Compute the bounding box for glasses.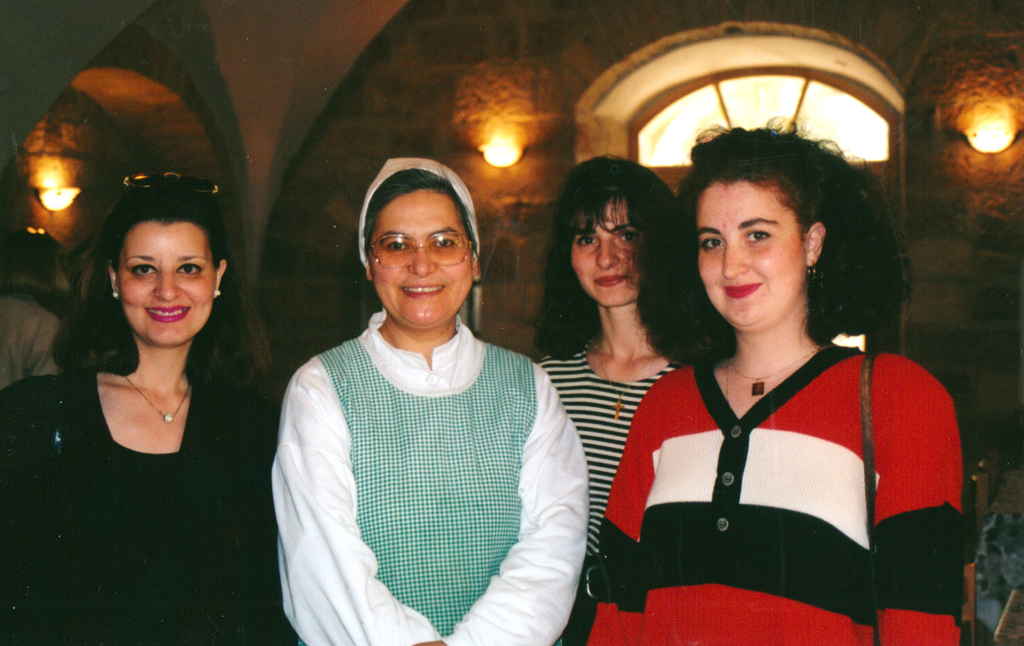
<box>365,227,482,271</box>.
